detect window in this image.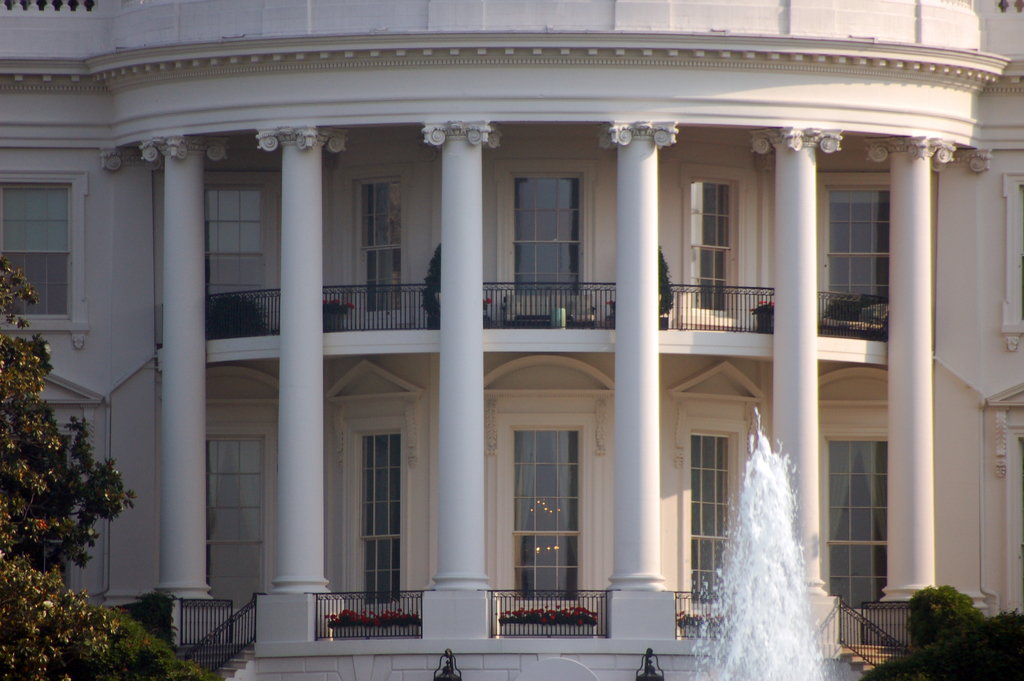
Detection: (493,161,598,316).
